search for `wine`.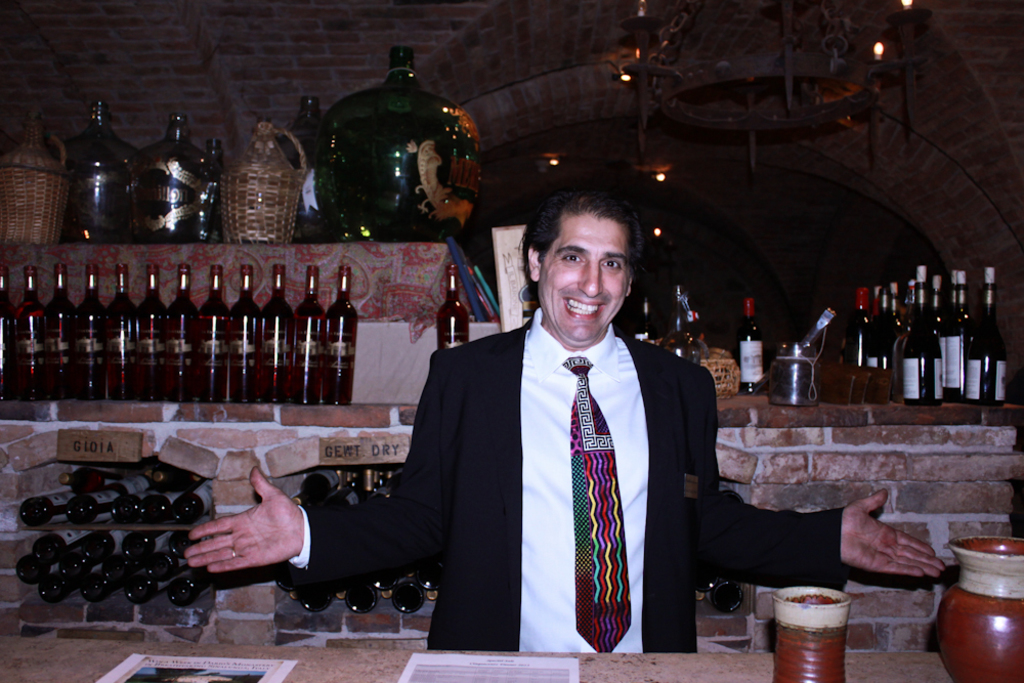
Found at <region>428, 593, 437, 603</region>.
